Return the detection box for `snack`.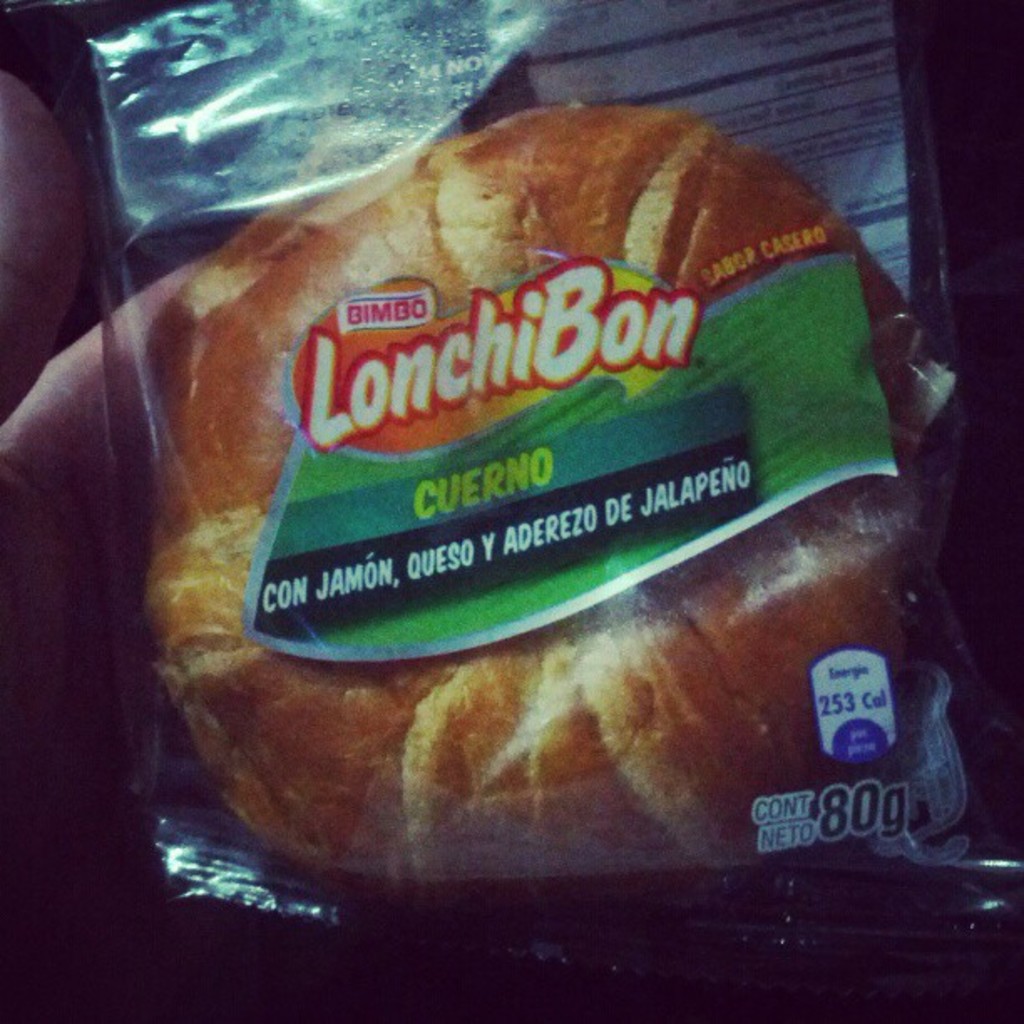
0, 8, 997, 900.
